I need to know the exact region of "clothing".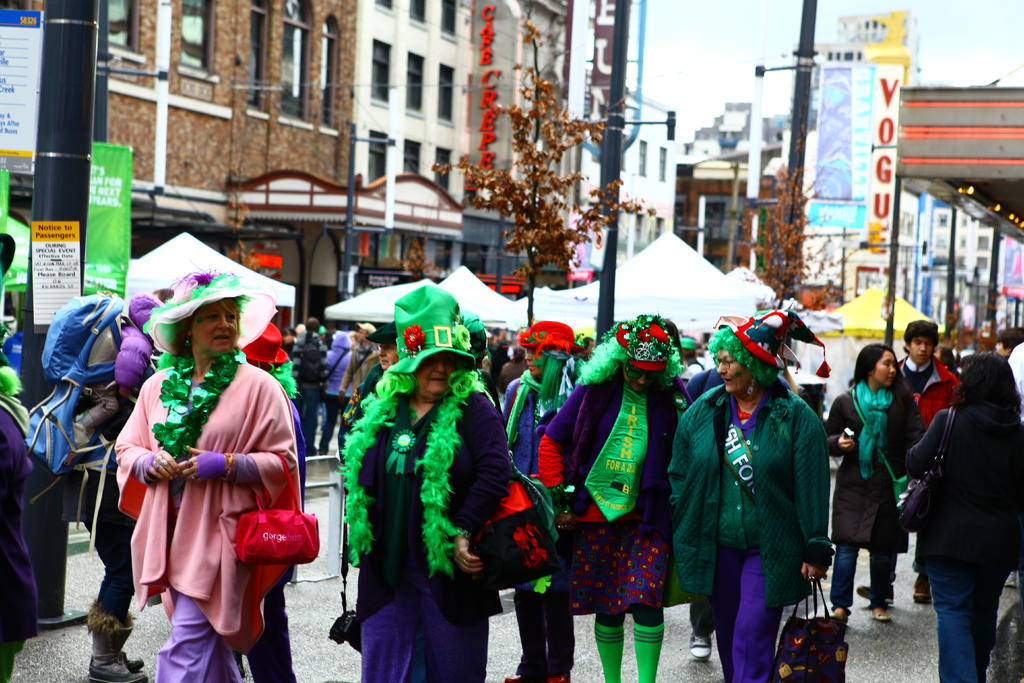
Region: bbox(906, 356, 968, 434).
